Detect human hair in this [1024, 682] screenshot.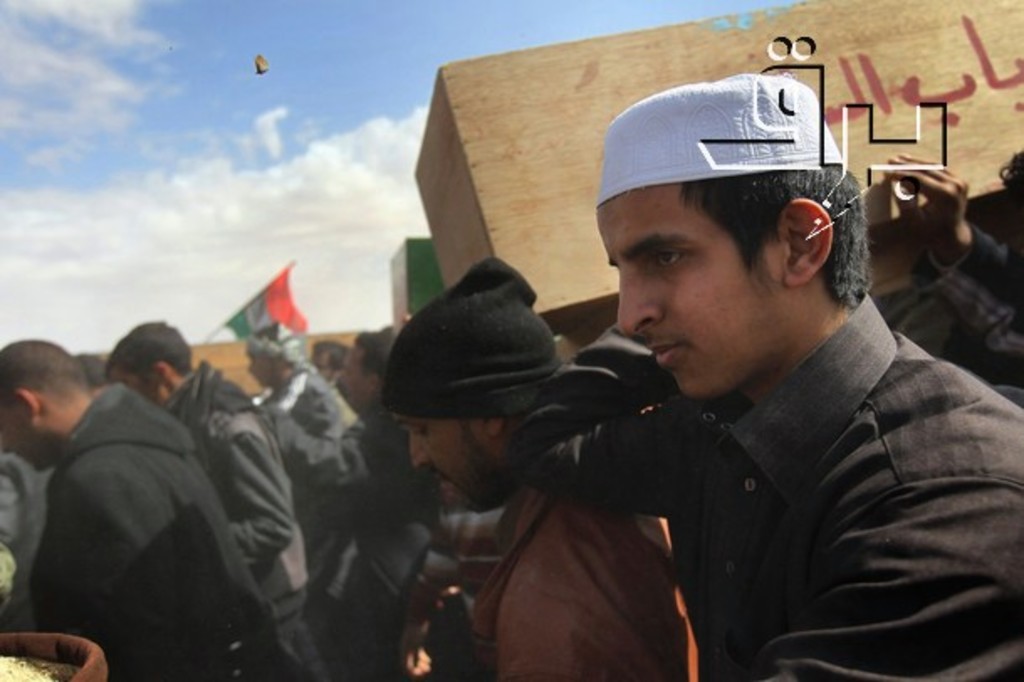
Detection: 312:343:351:380.
